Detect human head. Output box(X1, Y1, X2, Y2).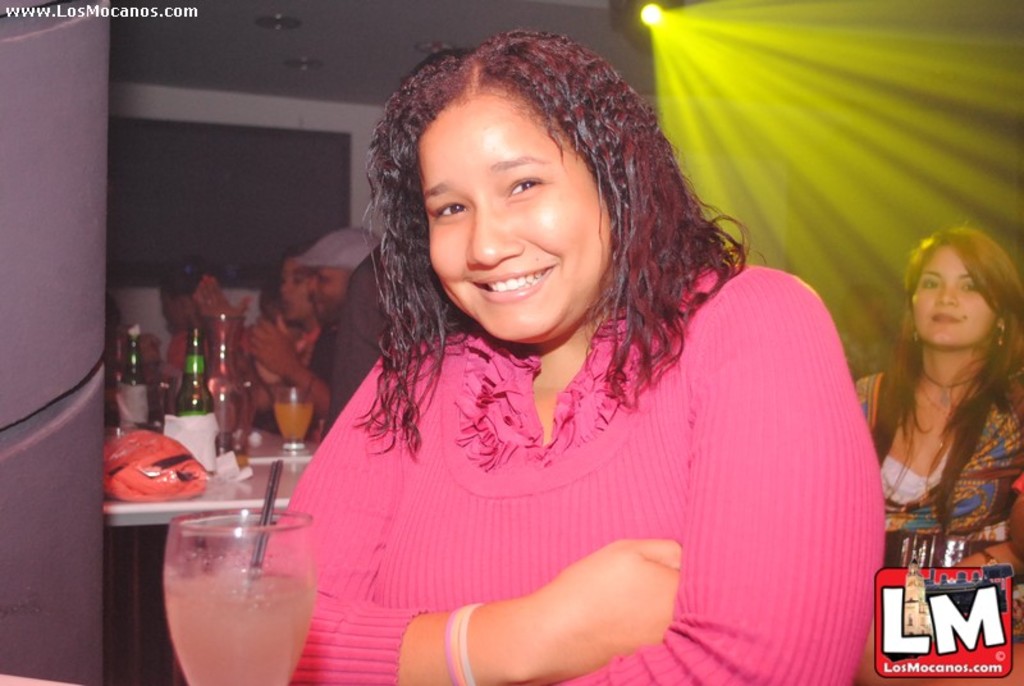
box(896, 221, 1007, 365).
